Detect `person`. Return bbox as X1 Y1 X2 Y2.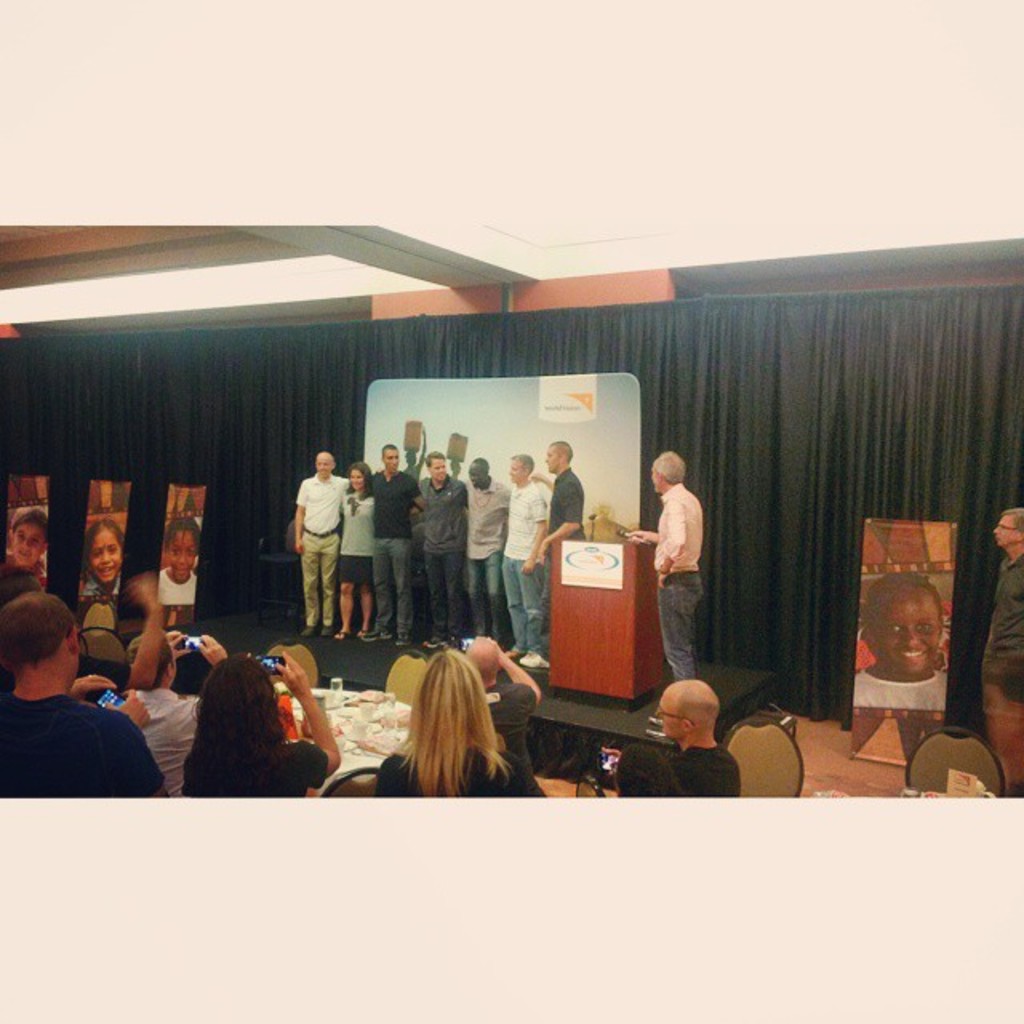
334 461 384 643.
